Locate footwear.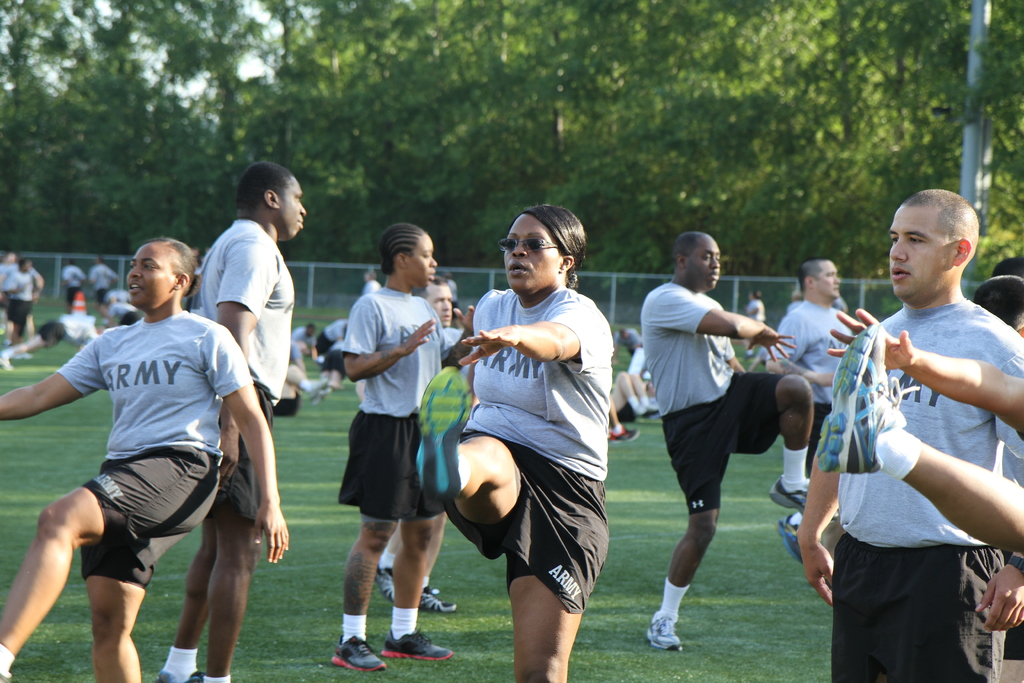
Bounding box: [649,403,658,418].
